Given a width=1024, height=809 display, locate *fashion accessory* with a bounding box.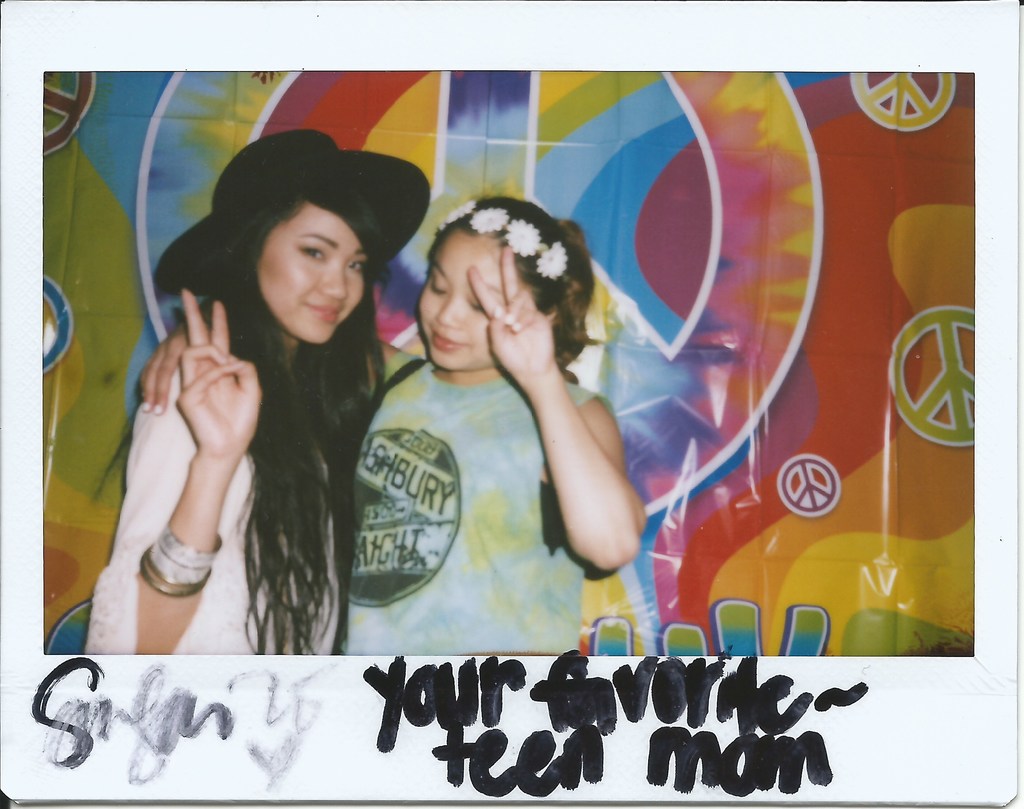
Located: {"x1": 141, "y1": 523, "x2": 225, "y2": 598}.
